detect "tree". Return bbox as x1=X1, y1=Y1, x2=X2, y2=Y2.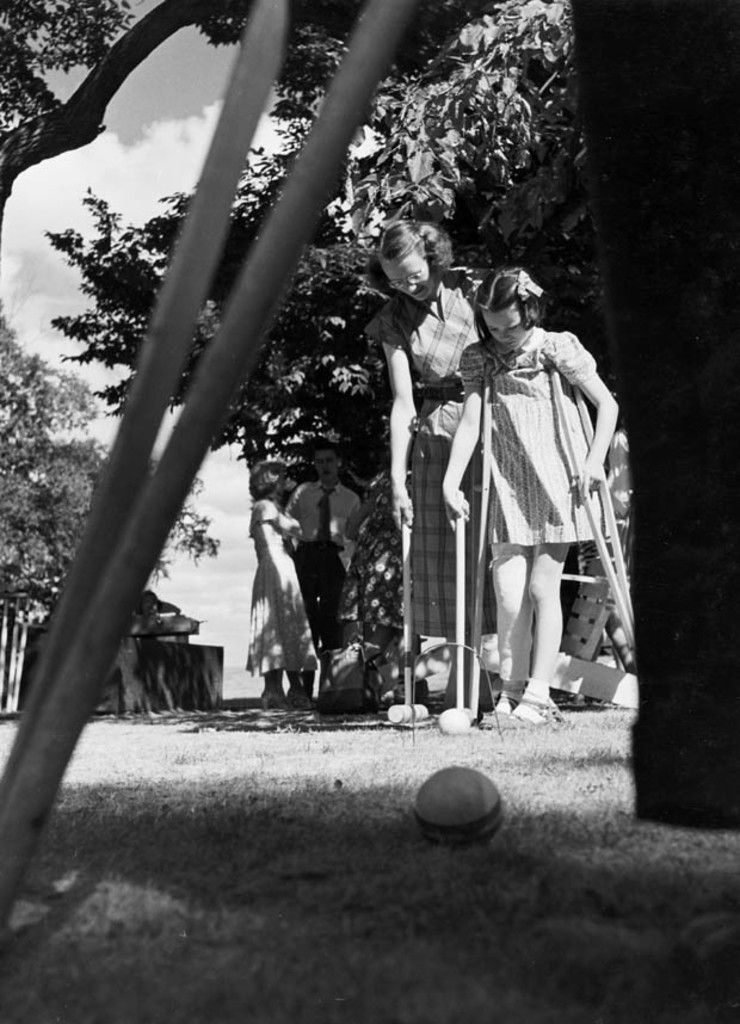
x1=1, y1=0, x2=498, y2=233.
